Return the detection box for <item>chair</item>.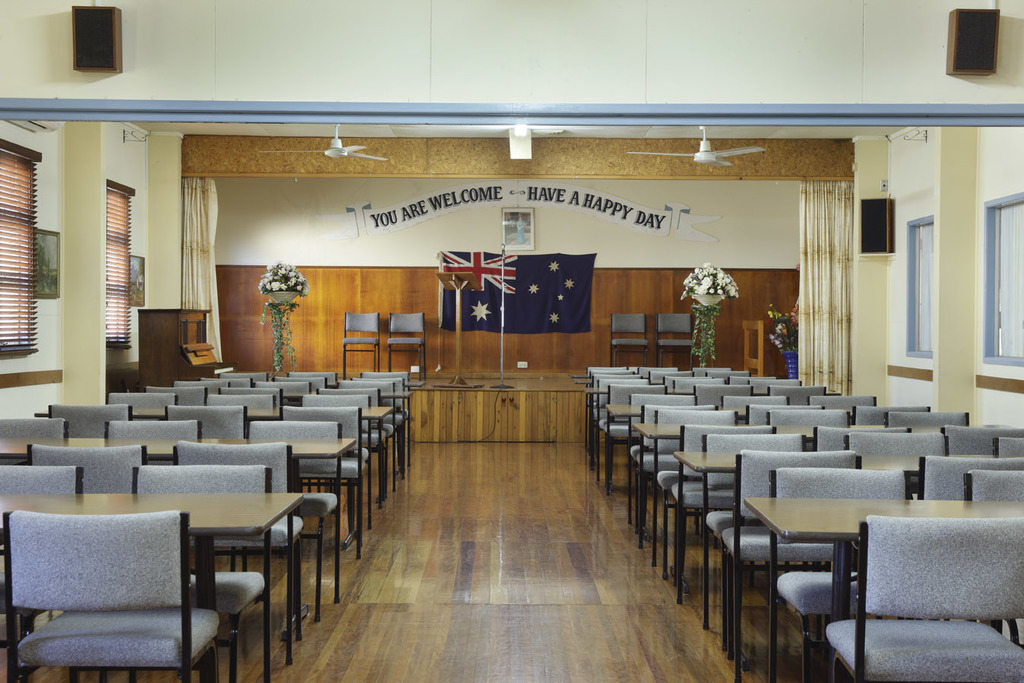
(172, 441, 306, 666).
